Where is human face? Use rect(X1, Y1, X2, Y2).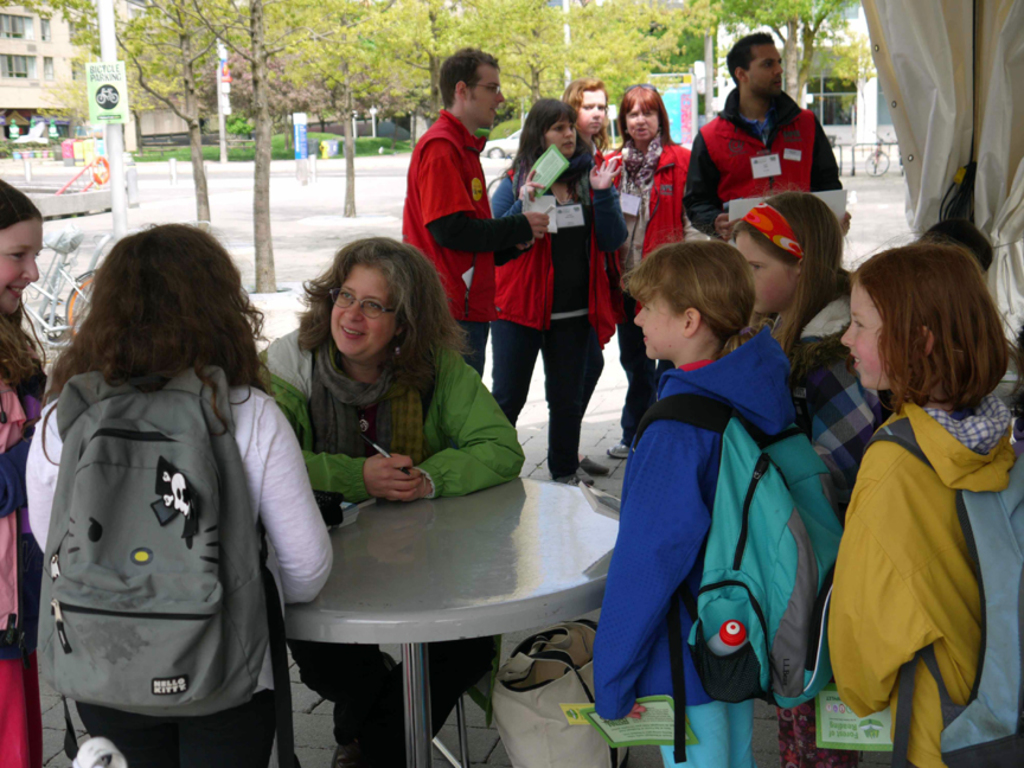
rect(629, 104, 659, 134).
